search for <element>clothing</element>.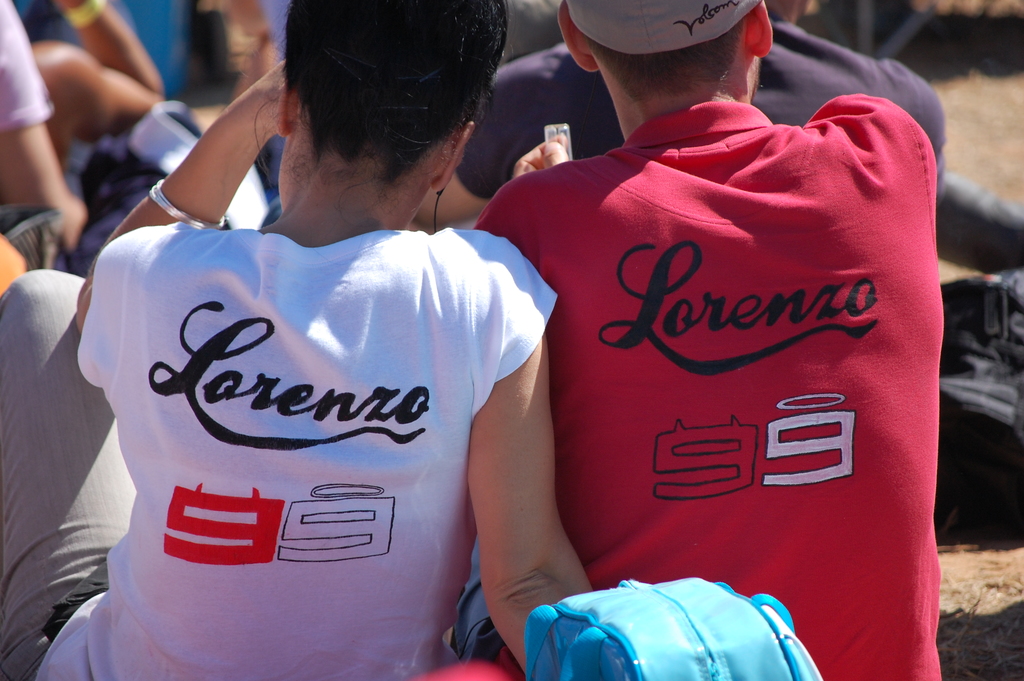
Found at left=0, top=0, right=53, bottom=147.
